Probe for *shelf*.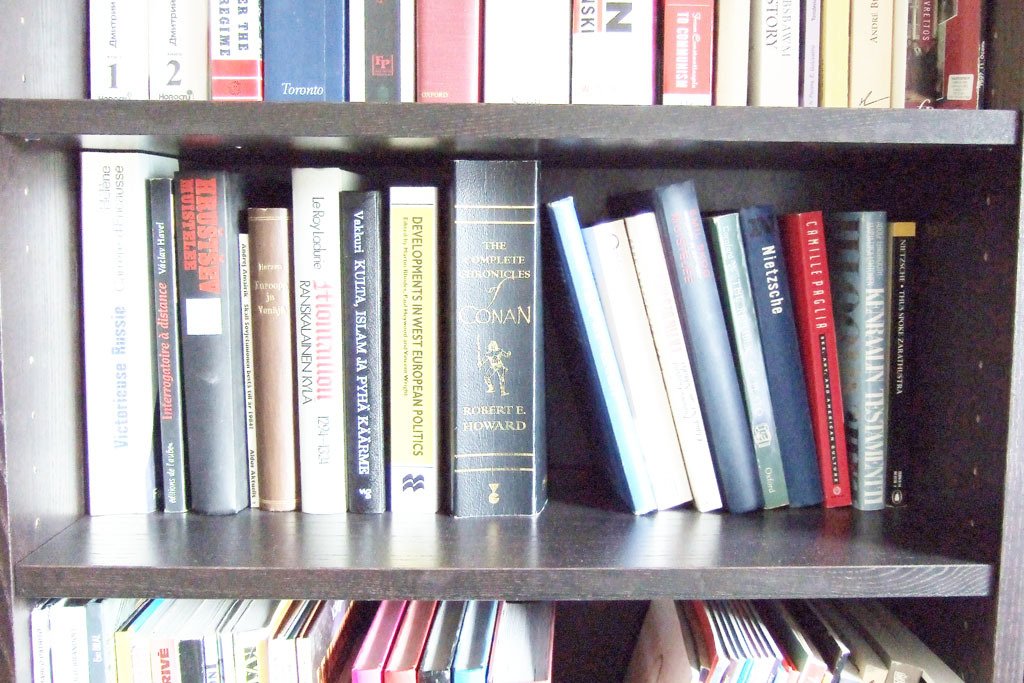
Probe result: 0,570,1023,682.
